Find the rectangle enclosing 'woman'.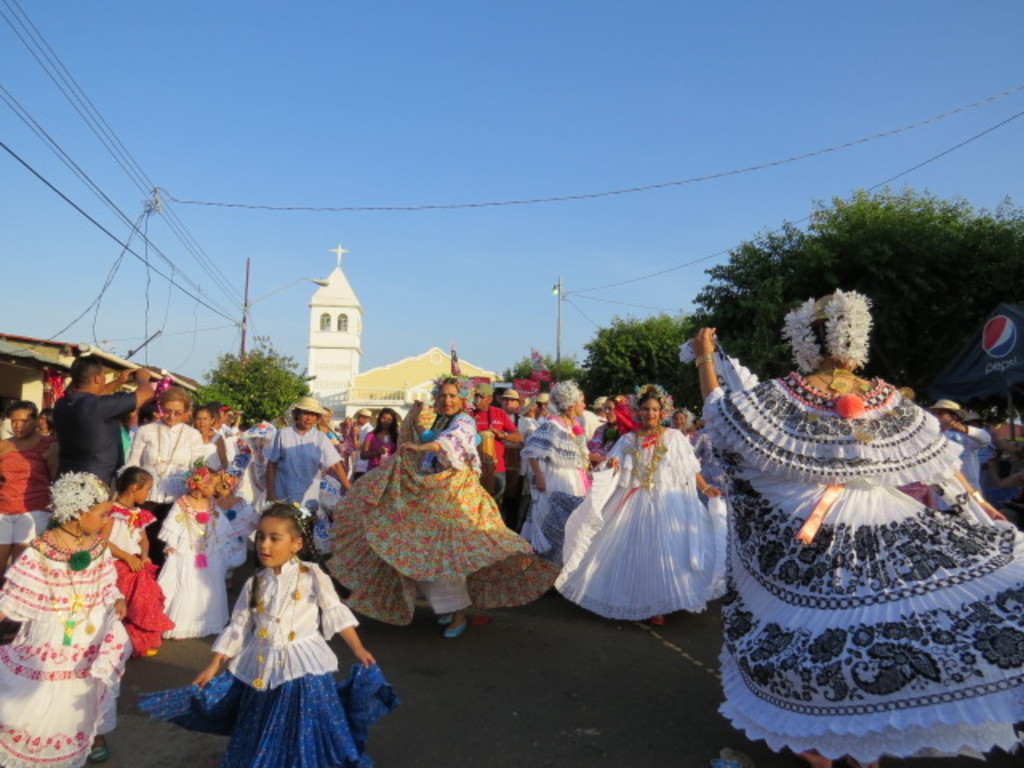
box=[320, 370, 558, 650].
